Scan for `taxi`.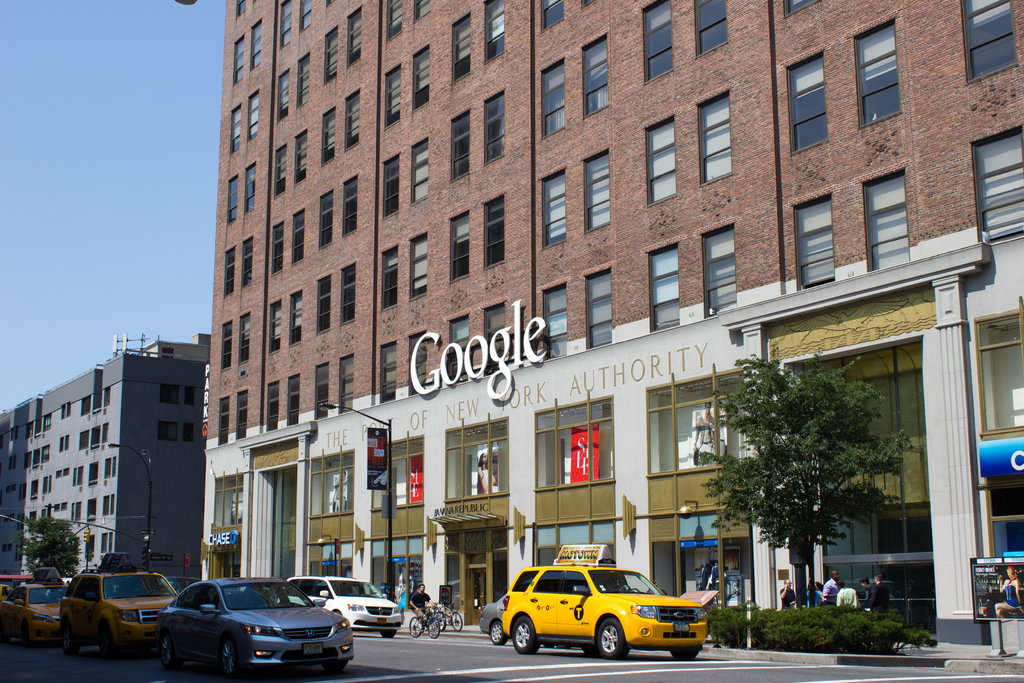
Scan result: (1,569,79,639).
